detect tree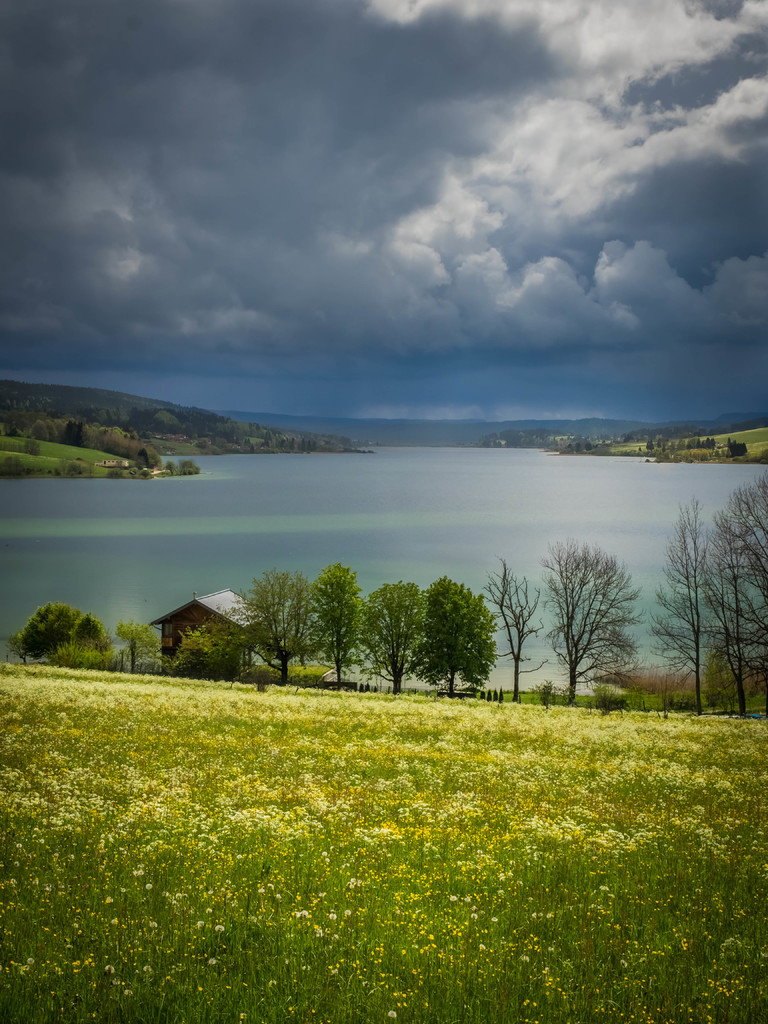
(x1=15, y1=600, x2=79, y2=663)
